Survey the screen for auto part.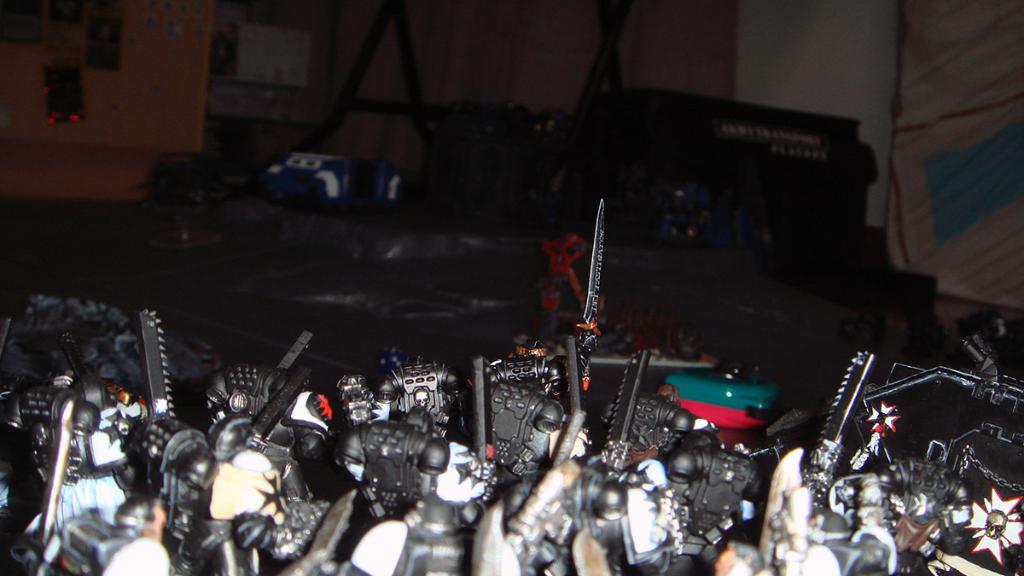
Survey found: bbox=(476, 301, 596, 474).
